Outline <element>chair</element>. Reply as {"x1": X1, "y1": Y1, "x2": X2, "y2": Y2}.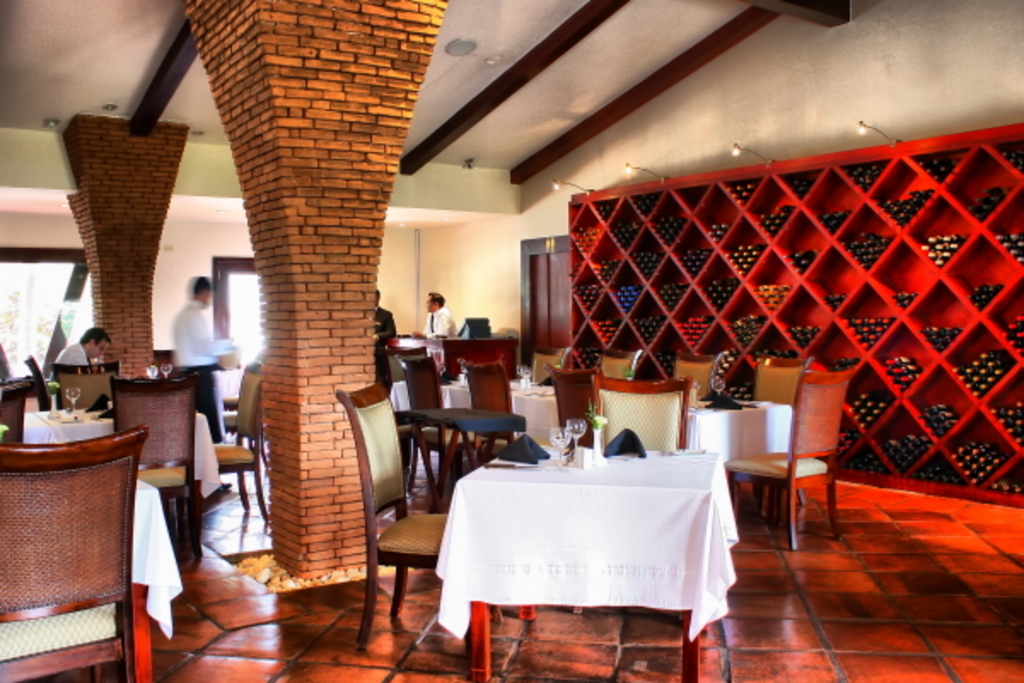
{"x1": 669, "y1": 355, "x2": 722, "y2": 396}.
